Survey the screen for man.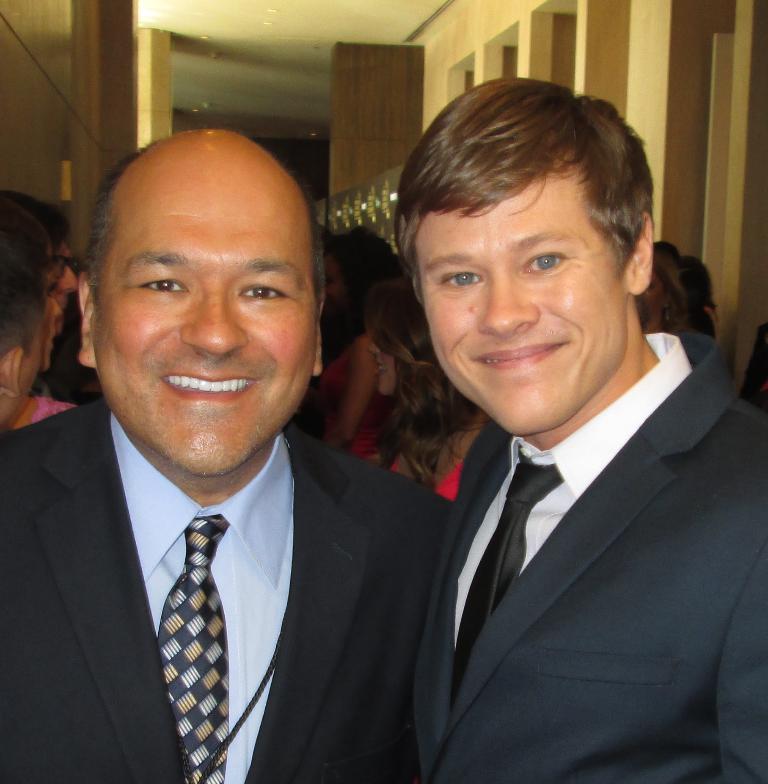
Survey found: locate(0, 186, 77, 372).
